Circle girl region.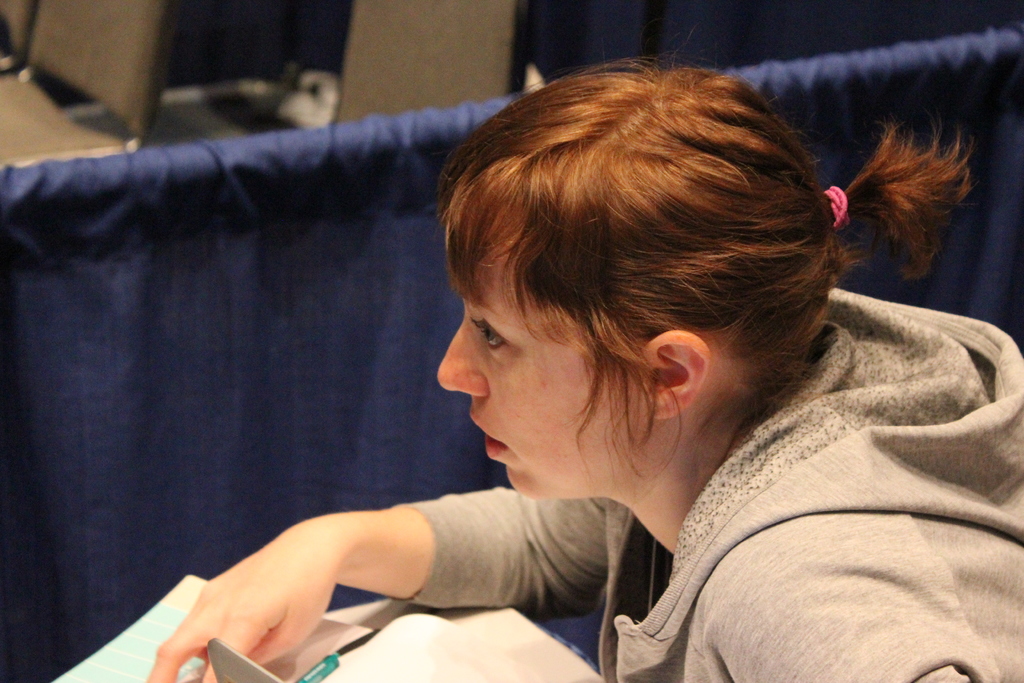
Region: <box>147,62,1023,682</box>.
